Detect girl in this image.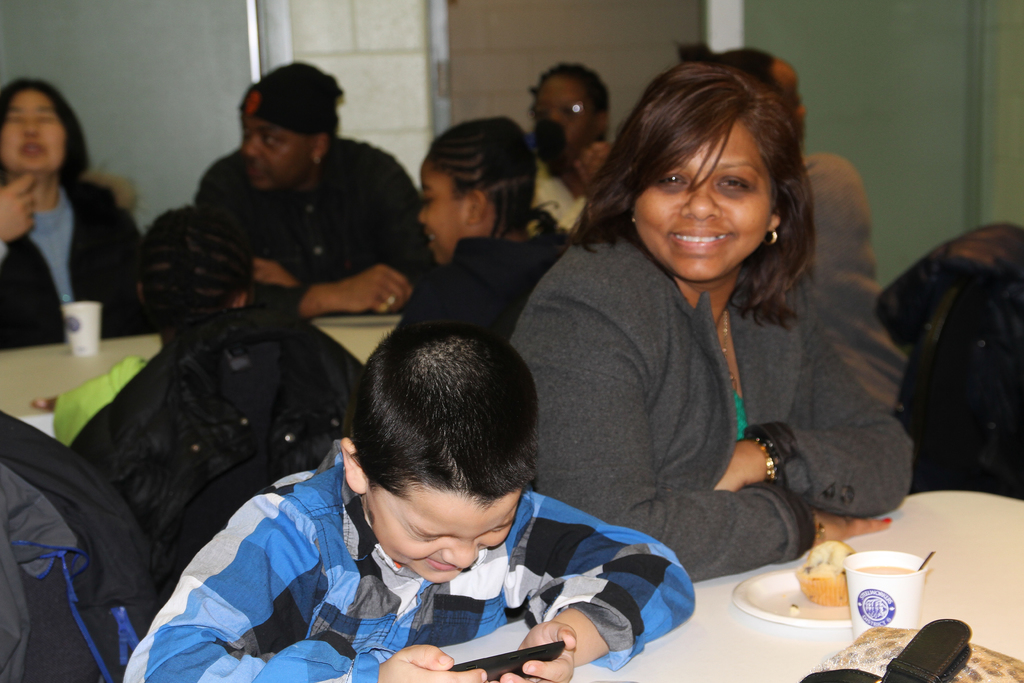
Detection: left=54, top=209, right=254, bottom=445.
